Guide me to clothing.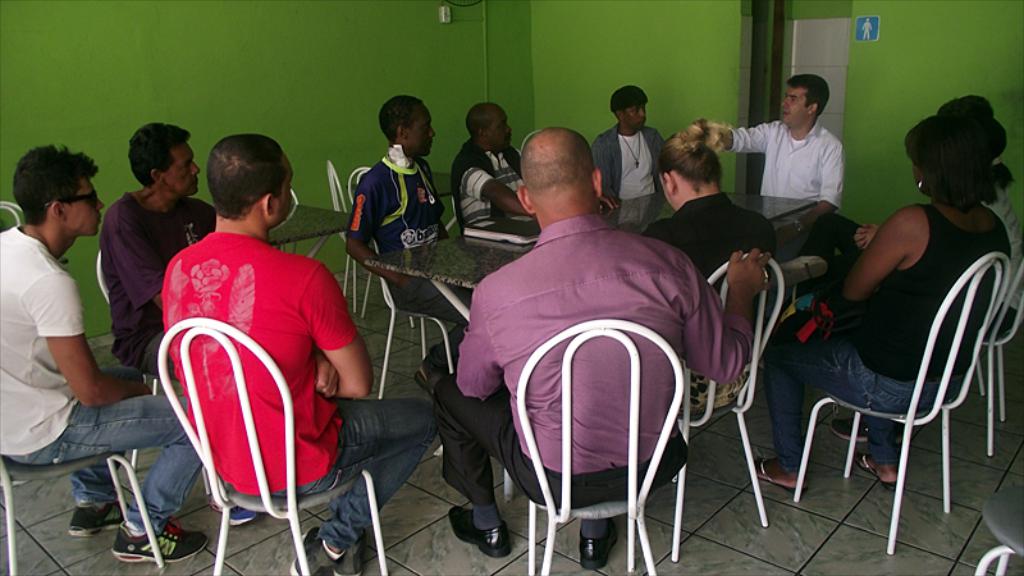
Guidance: 108, 189, 229, 383.
